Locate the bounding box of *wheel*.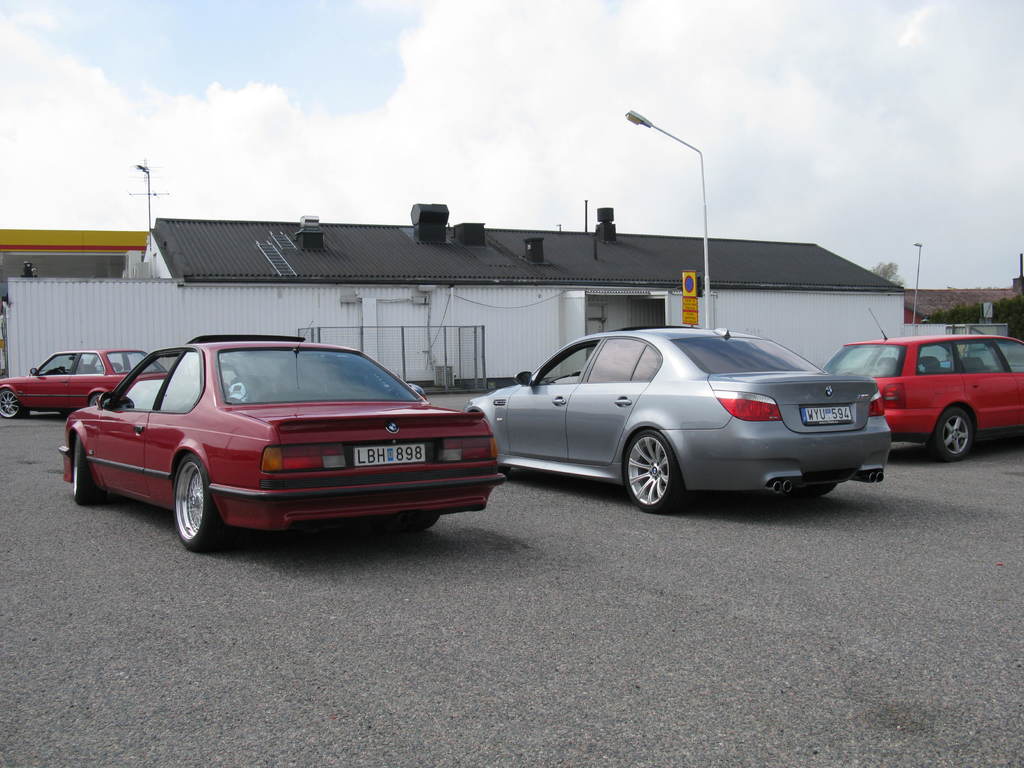
Bounding box: bbox=[612, 426, 682, 525].
